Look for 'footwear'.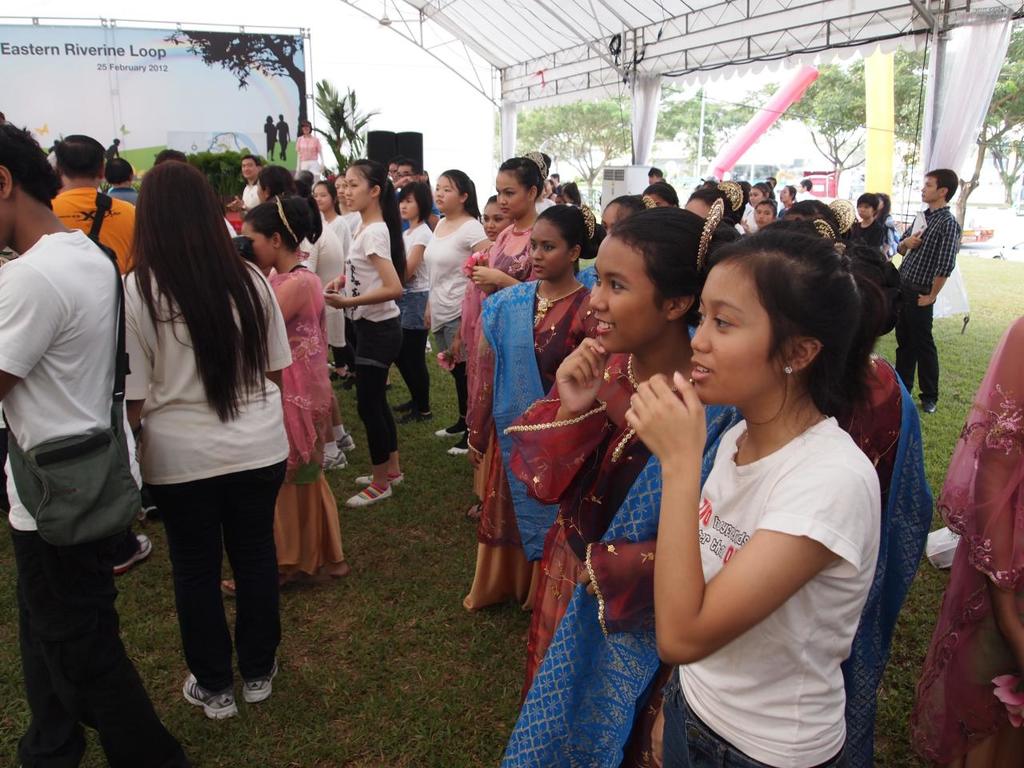
Found: l=390, t=400, r=414, b=414.
